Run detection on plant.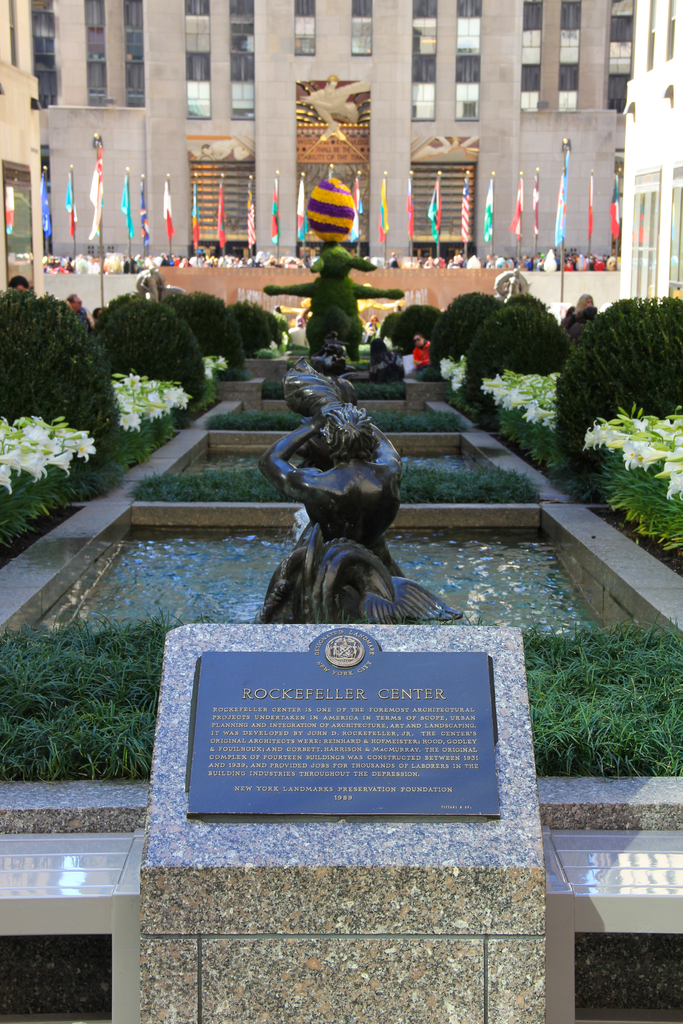
Result: locate(437, 289, 518, 397).
